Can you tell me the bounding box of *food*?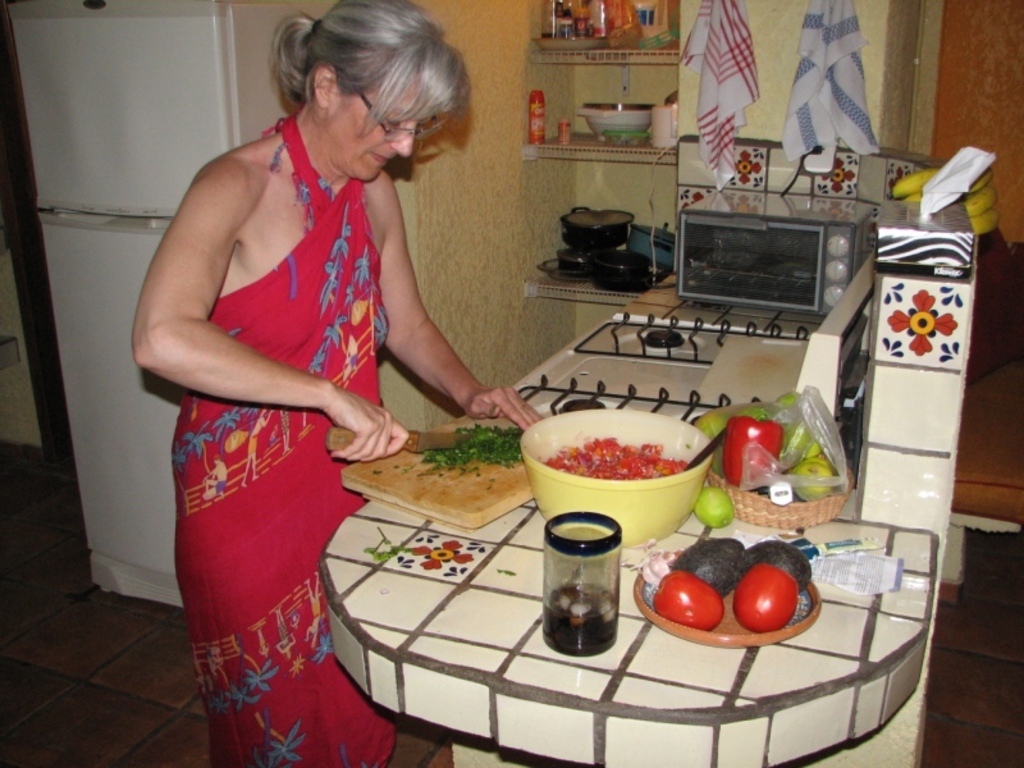
654, 561, 724, 632.
